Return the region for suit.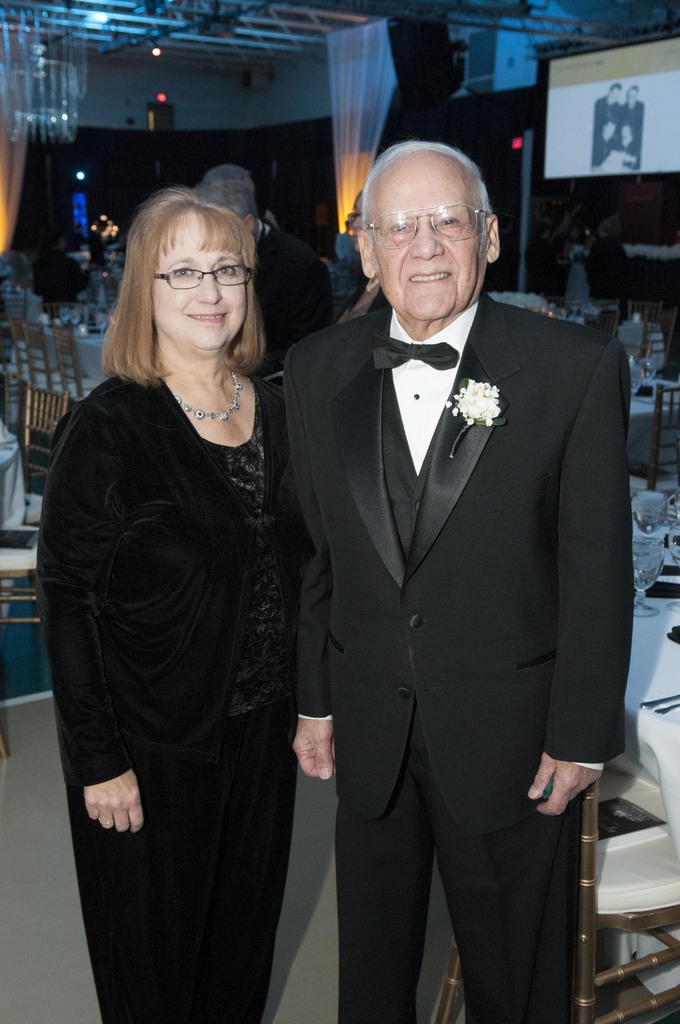
locate(283, 152, 635, 1023).
